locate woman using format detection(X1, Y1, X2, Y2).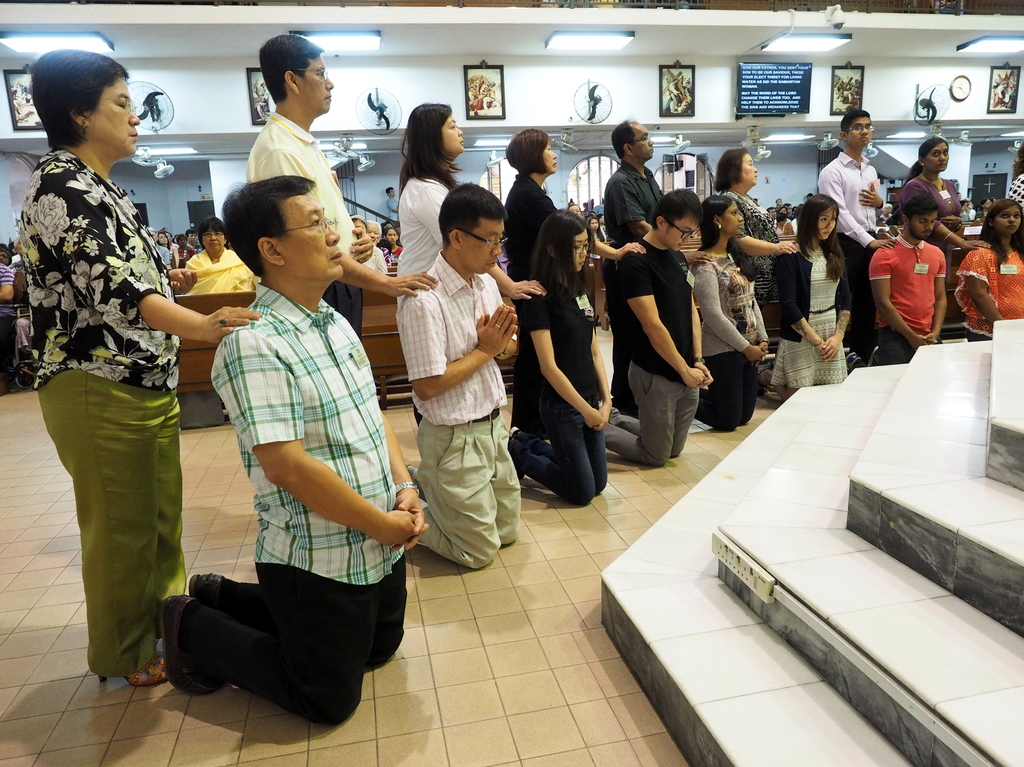
detection(12, 61, 214, 717).
